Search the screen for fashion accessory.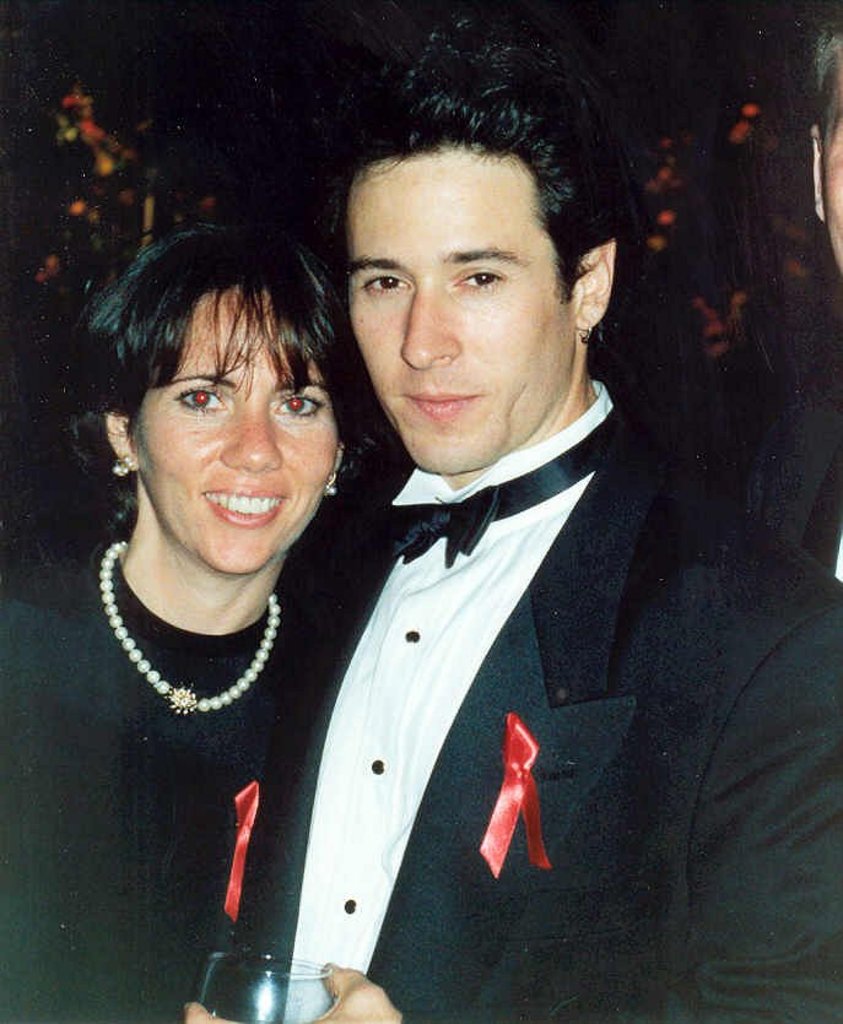
Found at [108,456,125,478].
